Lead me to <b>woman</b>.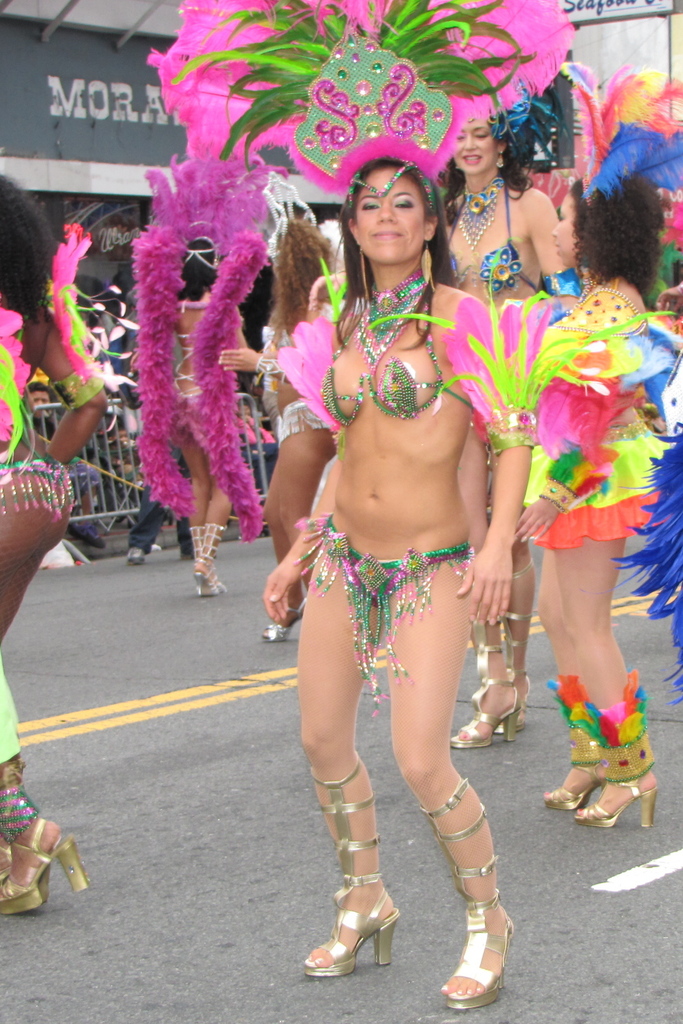
Lead to rect(256, 117, 546, 1016).
